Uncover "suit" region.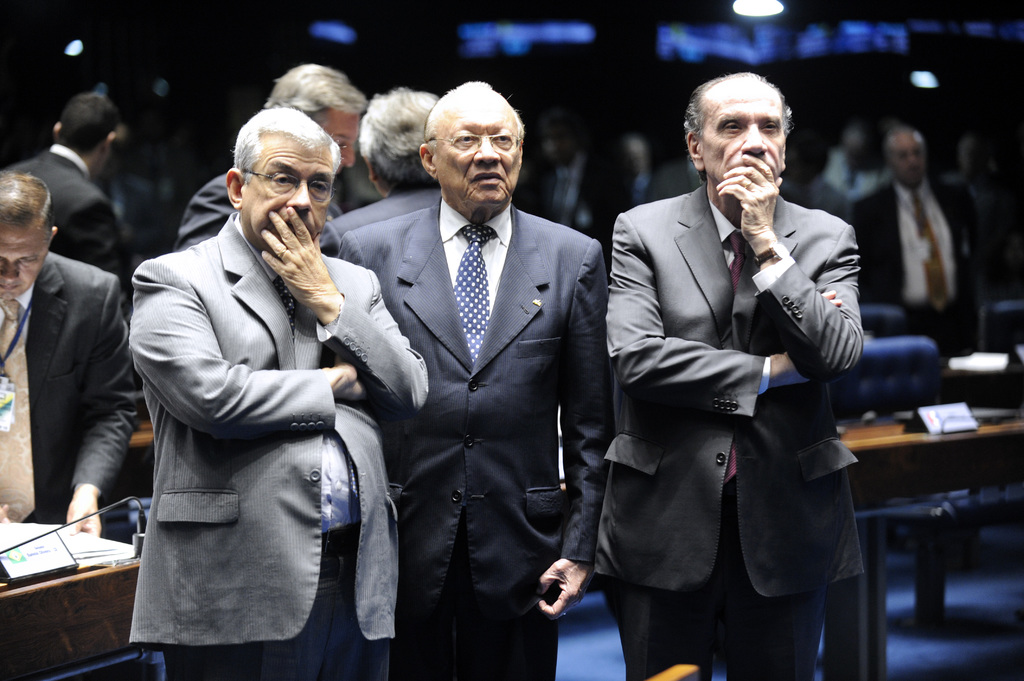
Uncovered: crop(24, 250, 137, 527).
